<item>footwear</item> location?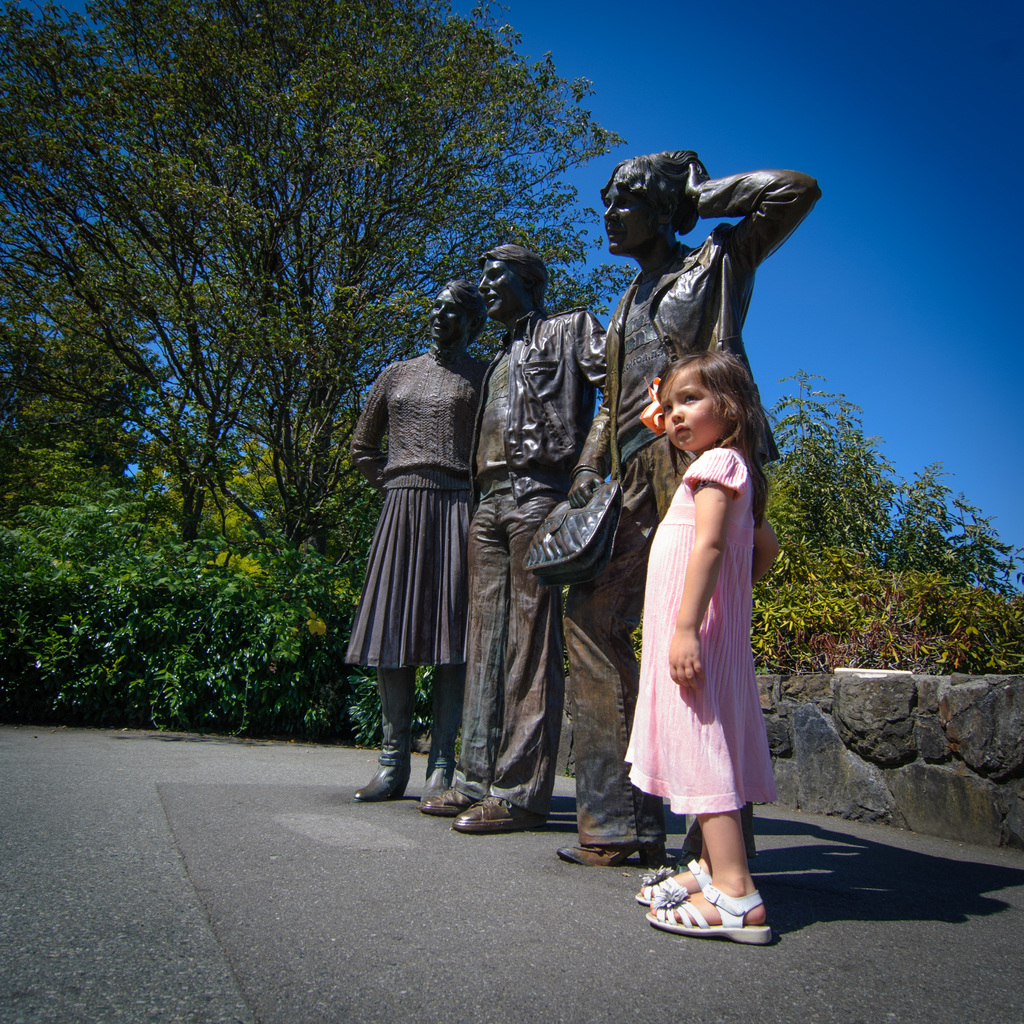
(x1=415, y1=764, x2=452, y2=807)
